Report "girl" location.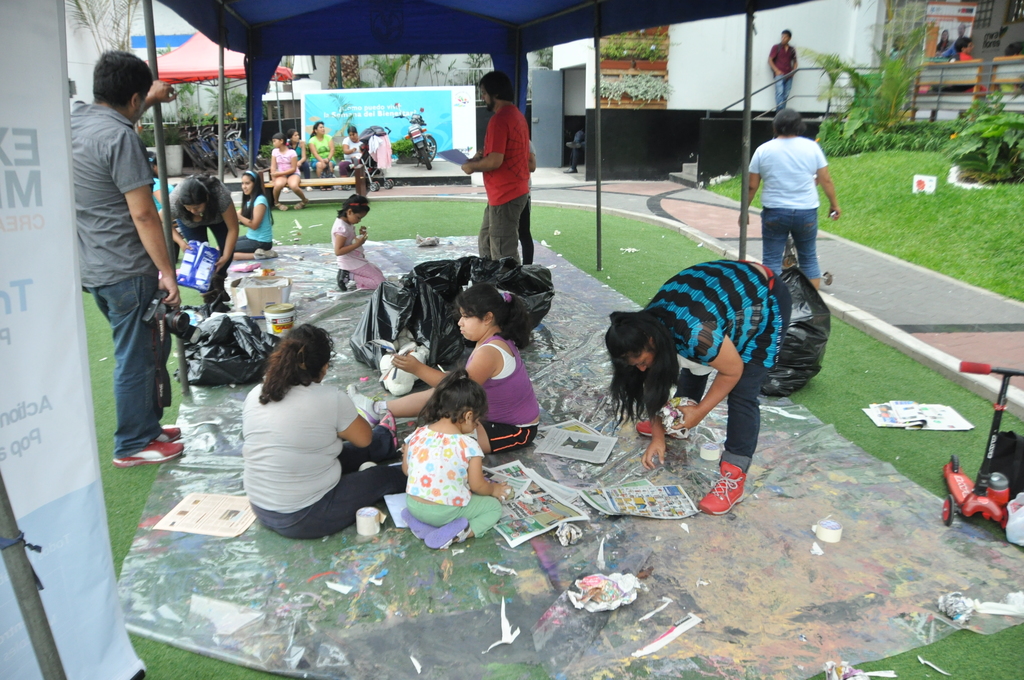
Report: detection(607, 261, 792, 516).
